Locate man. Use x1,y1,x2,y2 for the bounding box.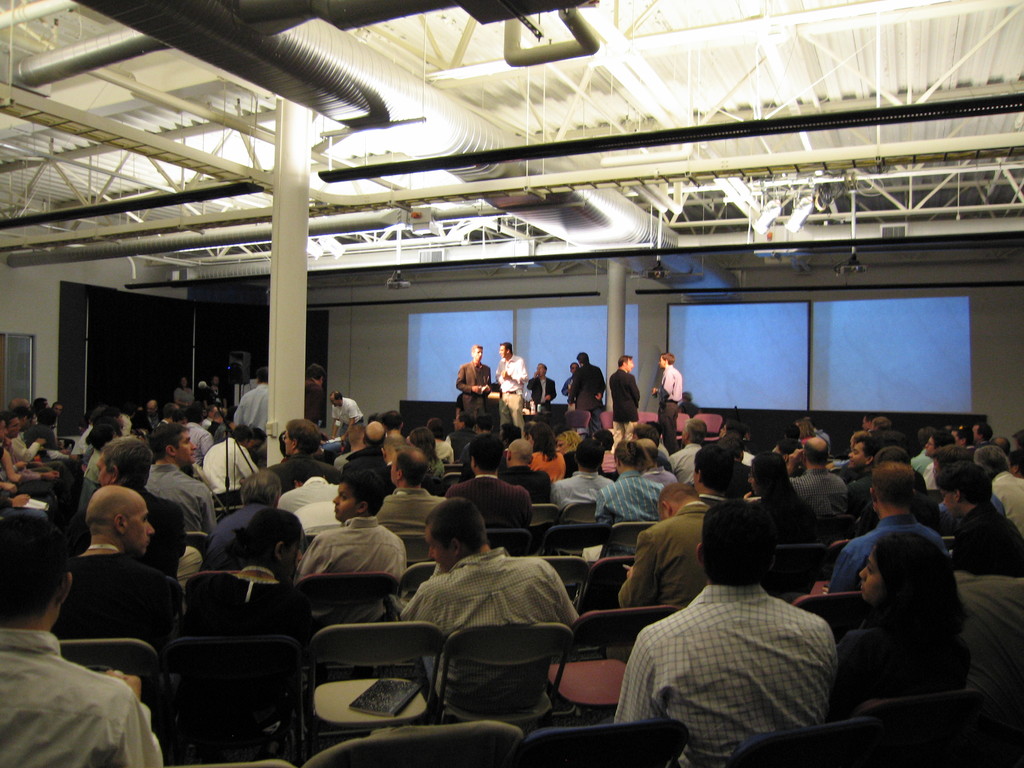
518,358,559,416.
